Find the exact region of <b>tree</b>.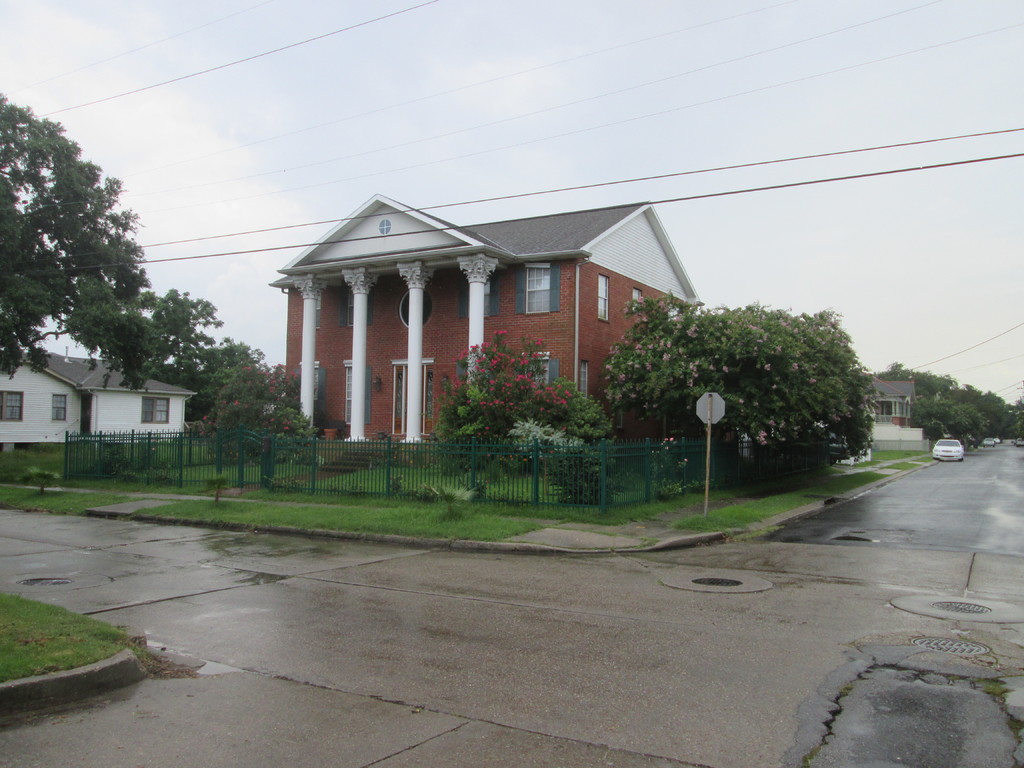
Exact region: [956, 383, 989, 407].
